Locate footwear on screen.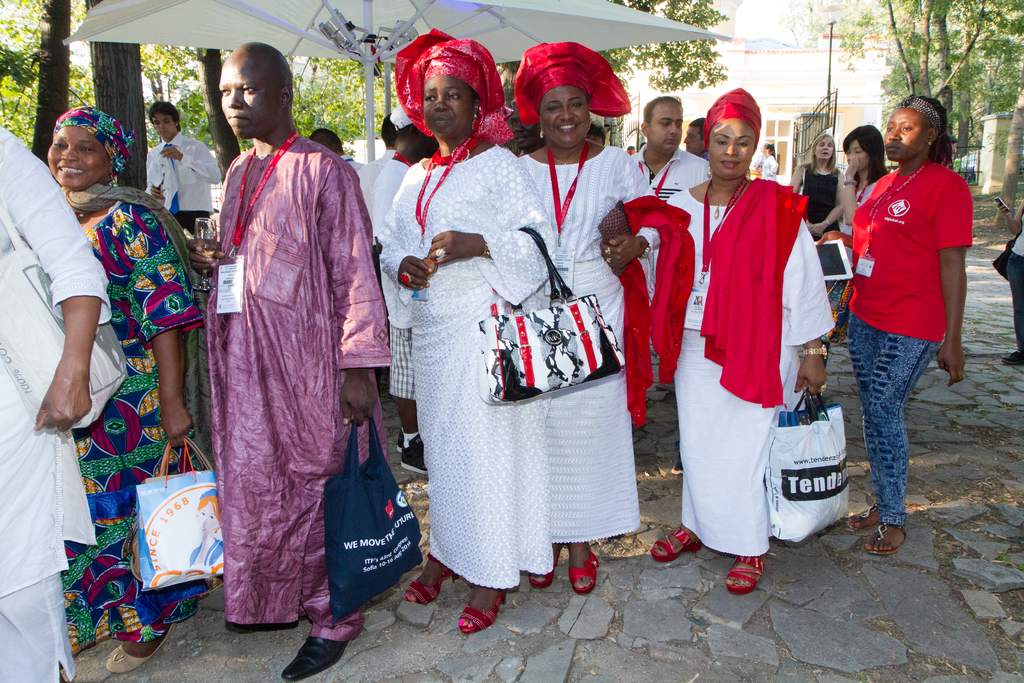
On screen at l=284, t=633, r=347, b=682.
